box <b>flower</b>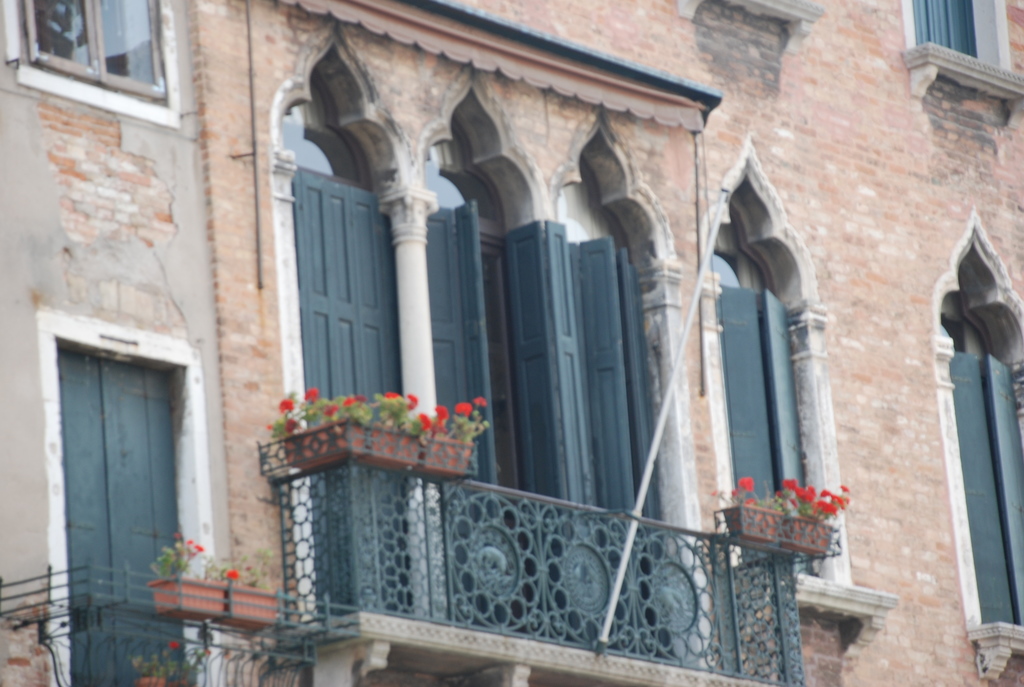
Rect(167, 642, 179, 651)
